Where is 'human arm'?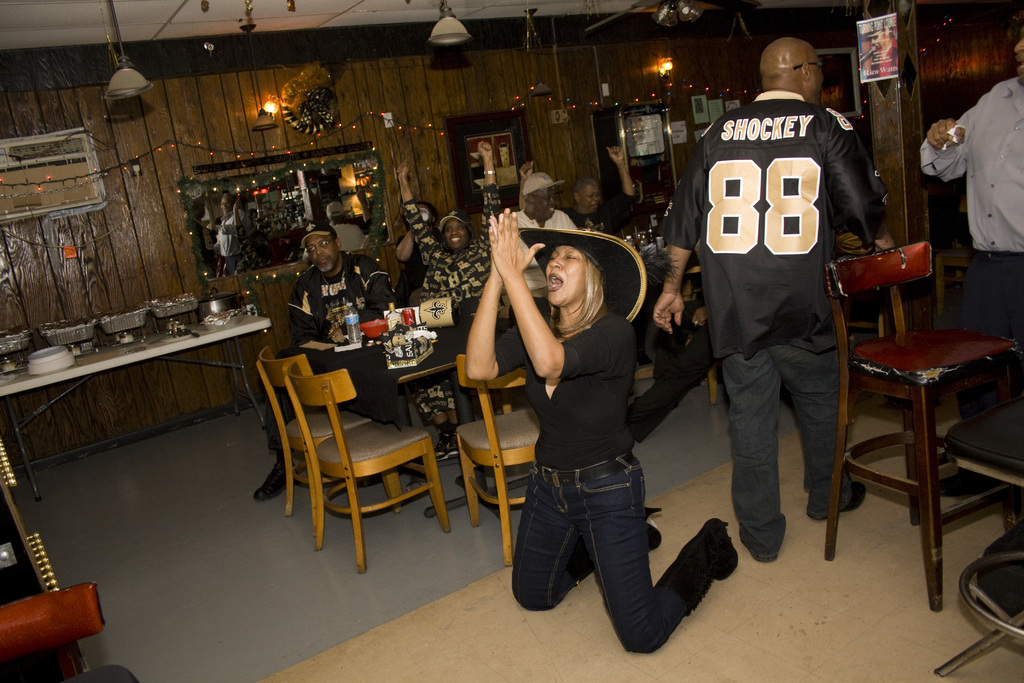
<bbox>621, 215, 696, 331</bbox>.
